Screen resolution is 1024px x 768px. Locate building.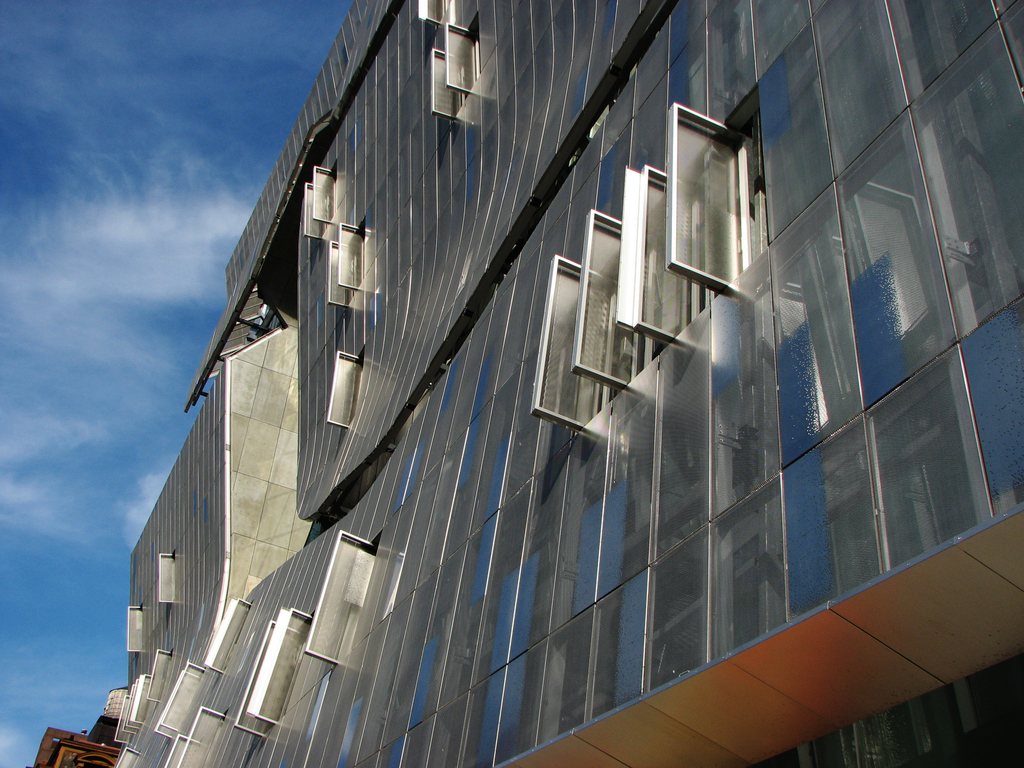
(34,0,1023,767).
